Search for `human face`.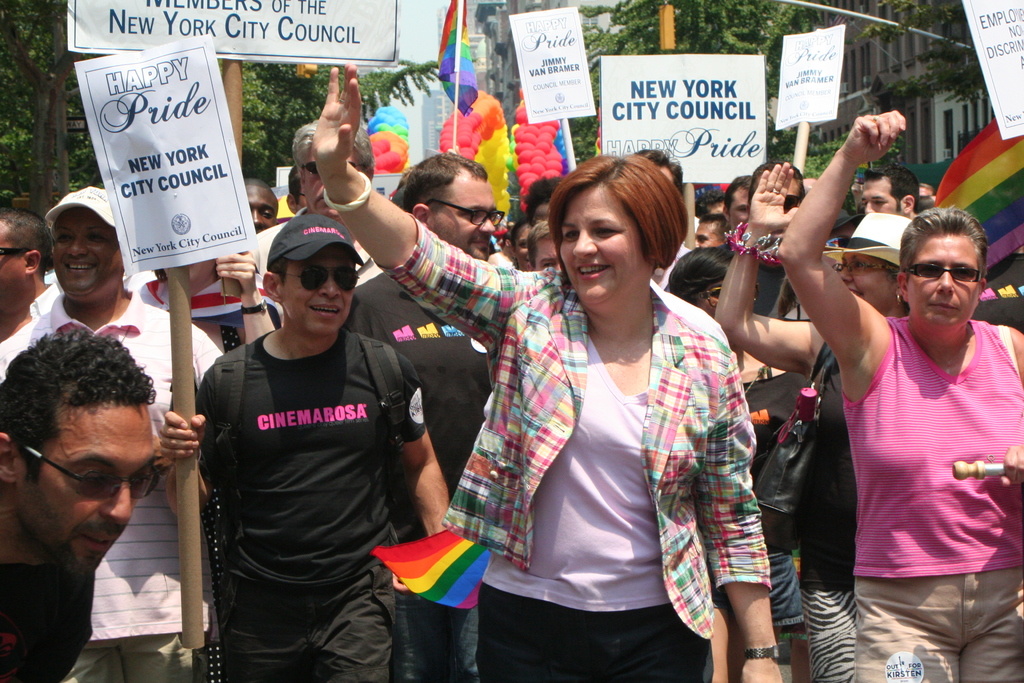
Found at select_region(0, 215, 25, 304).
